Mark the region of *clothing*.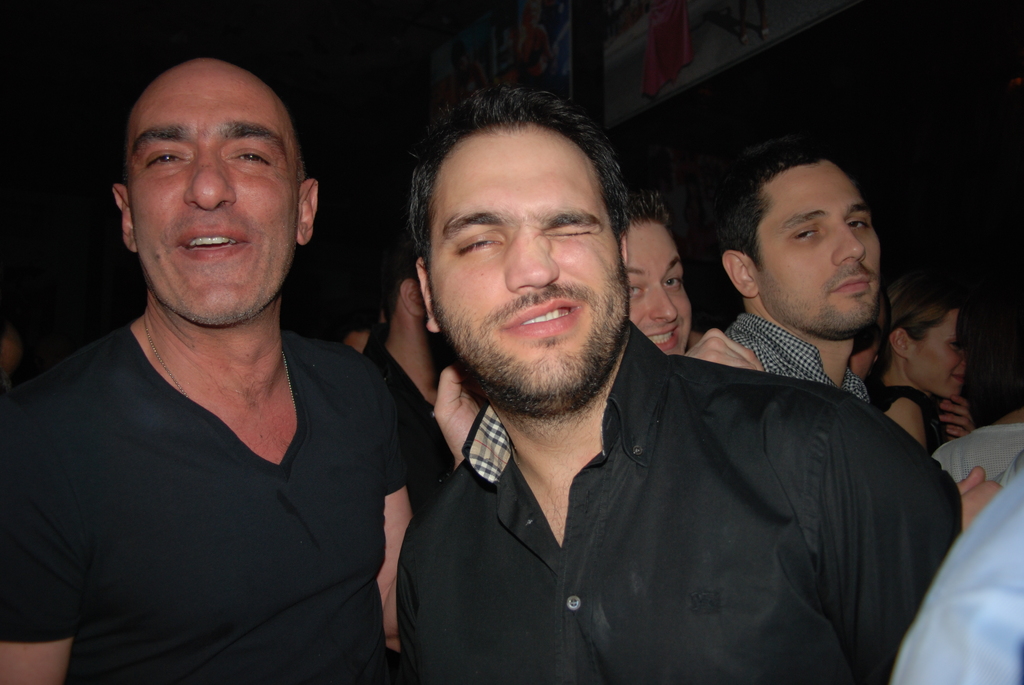
Region: [900, 469, 1023, 684].
